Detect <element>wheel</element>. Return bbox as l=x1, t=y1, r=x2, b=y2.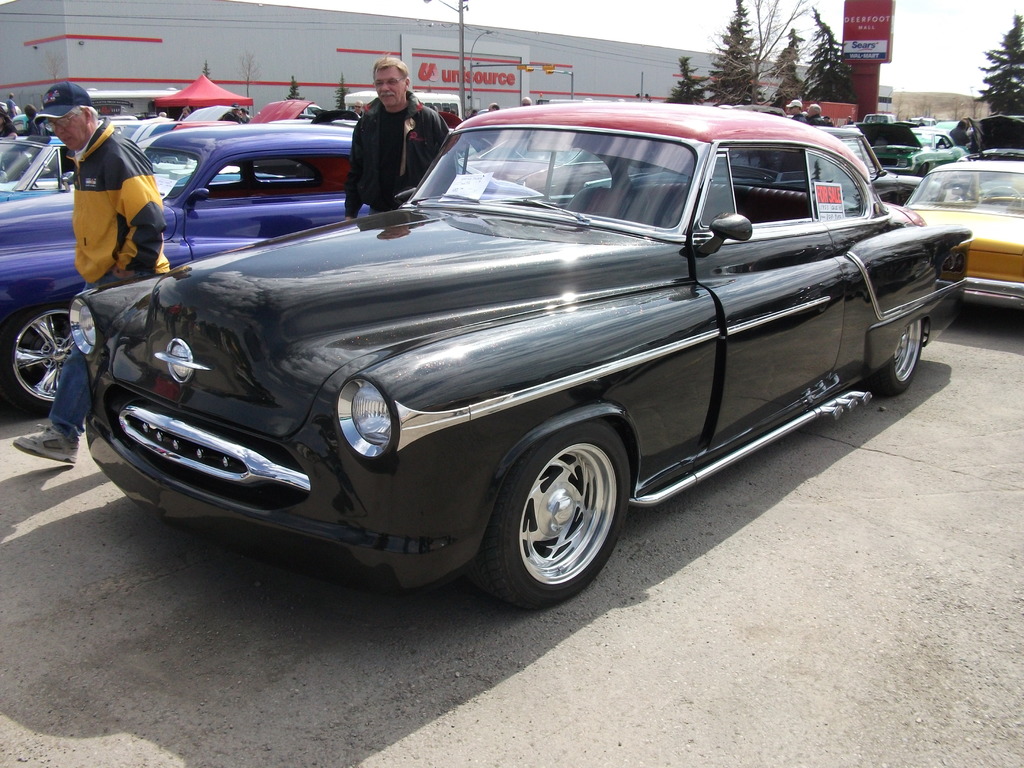
l=486, t=427, r=625, b=601.
